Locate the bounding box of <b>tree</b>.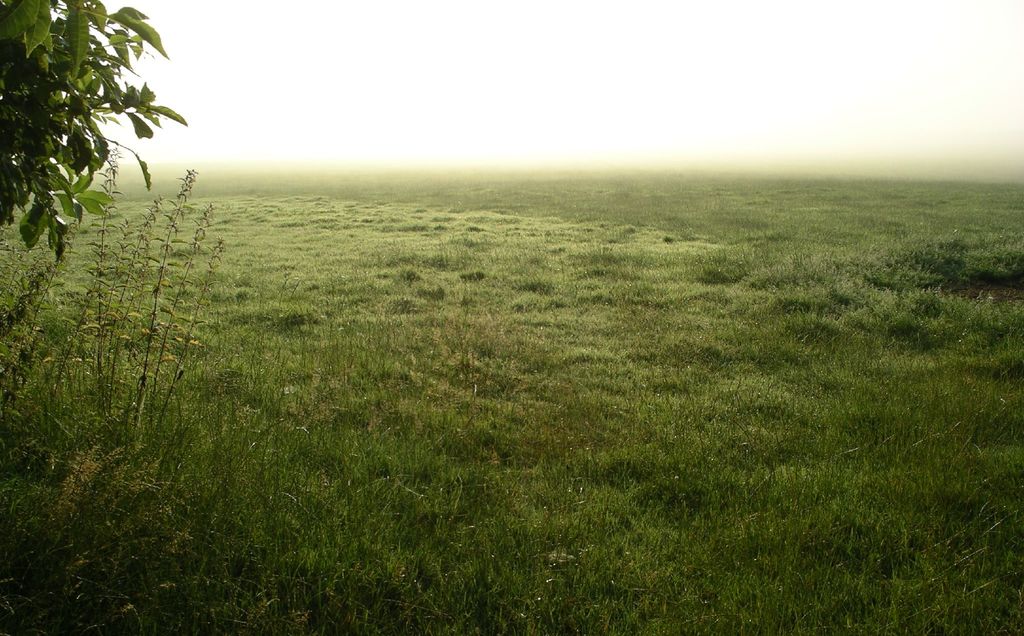
Bounding box: [0, 0, 189, 256].
